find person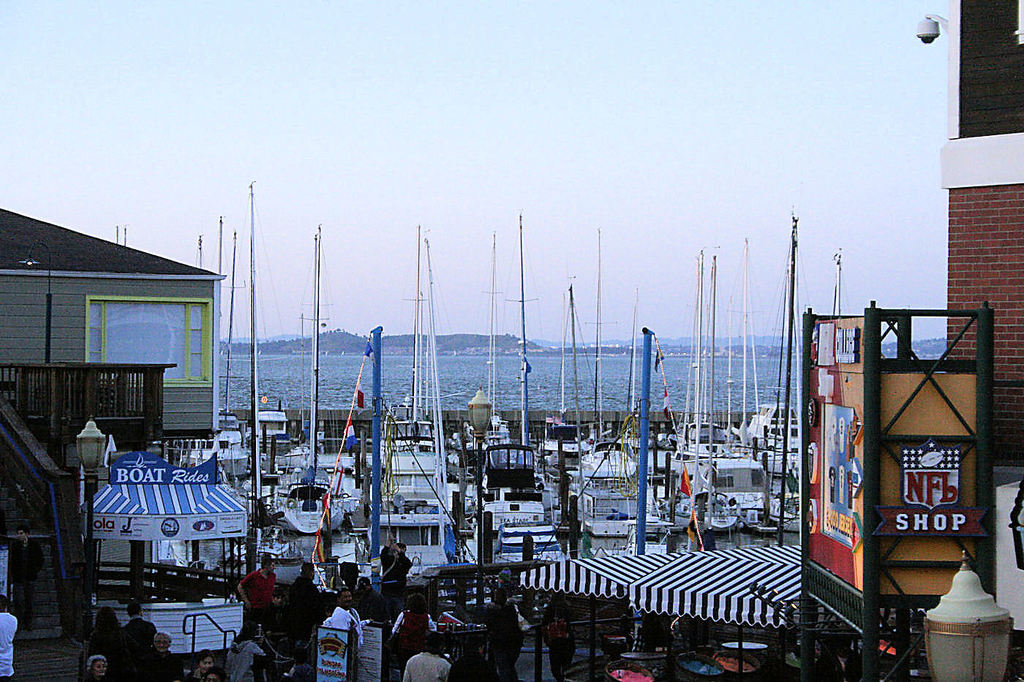
rect(226, 624, 266, 681)
